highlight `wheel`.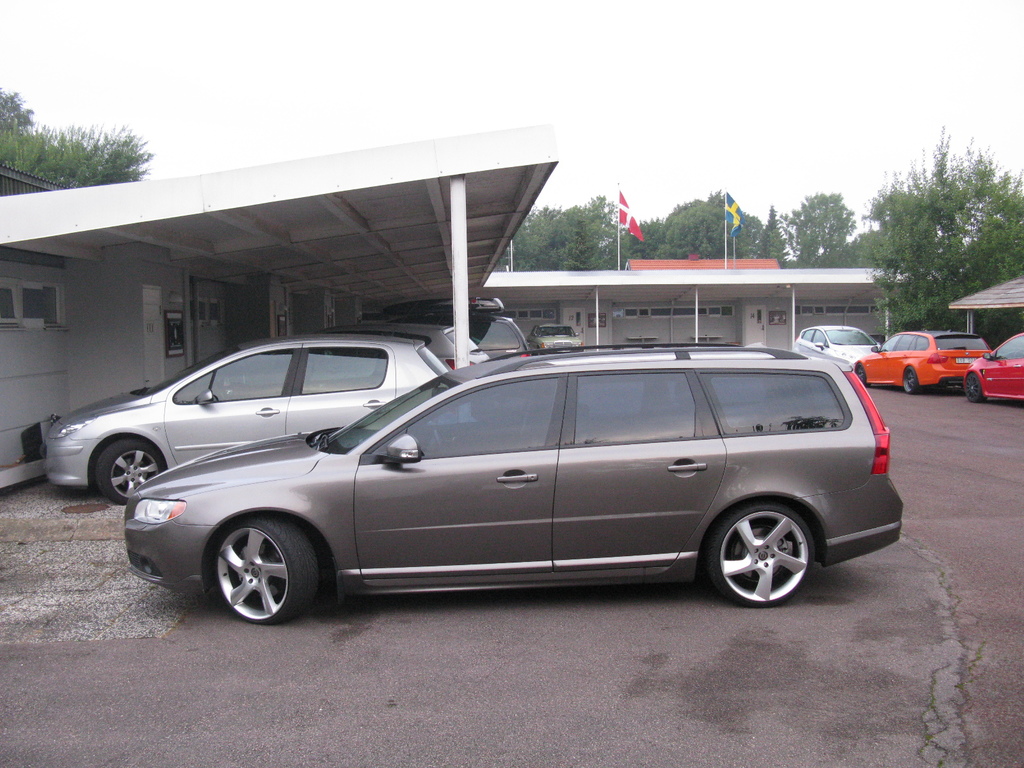
Highlighted region: Rect(901, 365, 920, 401).
